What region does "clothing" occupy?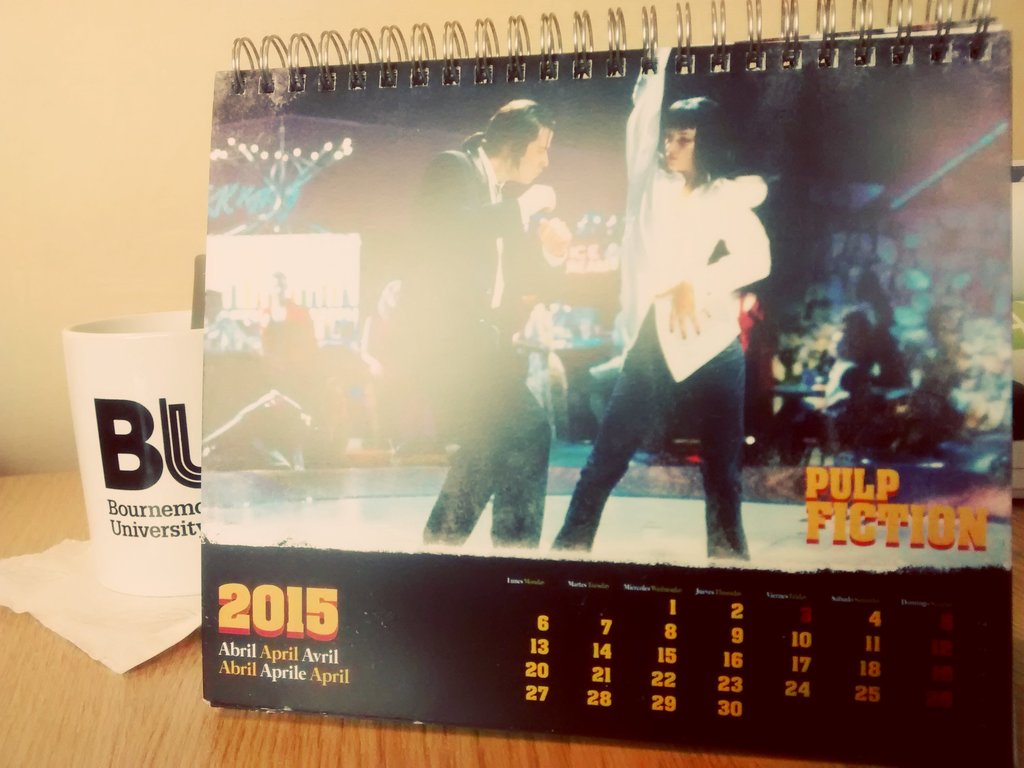
(612,49,772,385).
